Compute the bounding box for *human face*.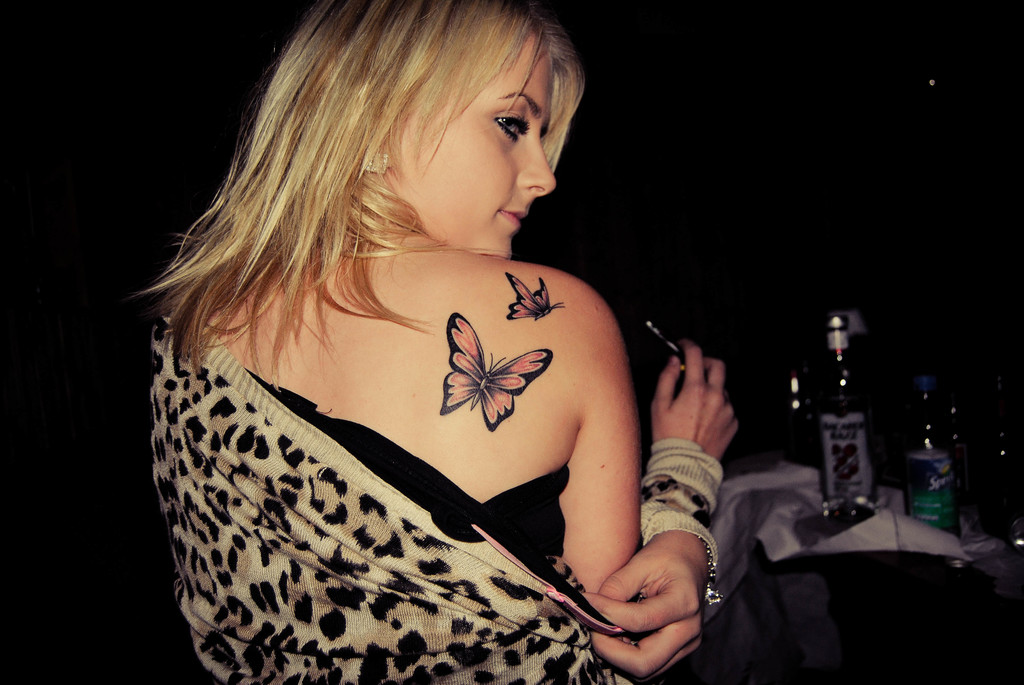
BBox(385, 29, 560, 261).
